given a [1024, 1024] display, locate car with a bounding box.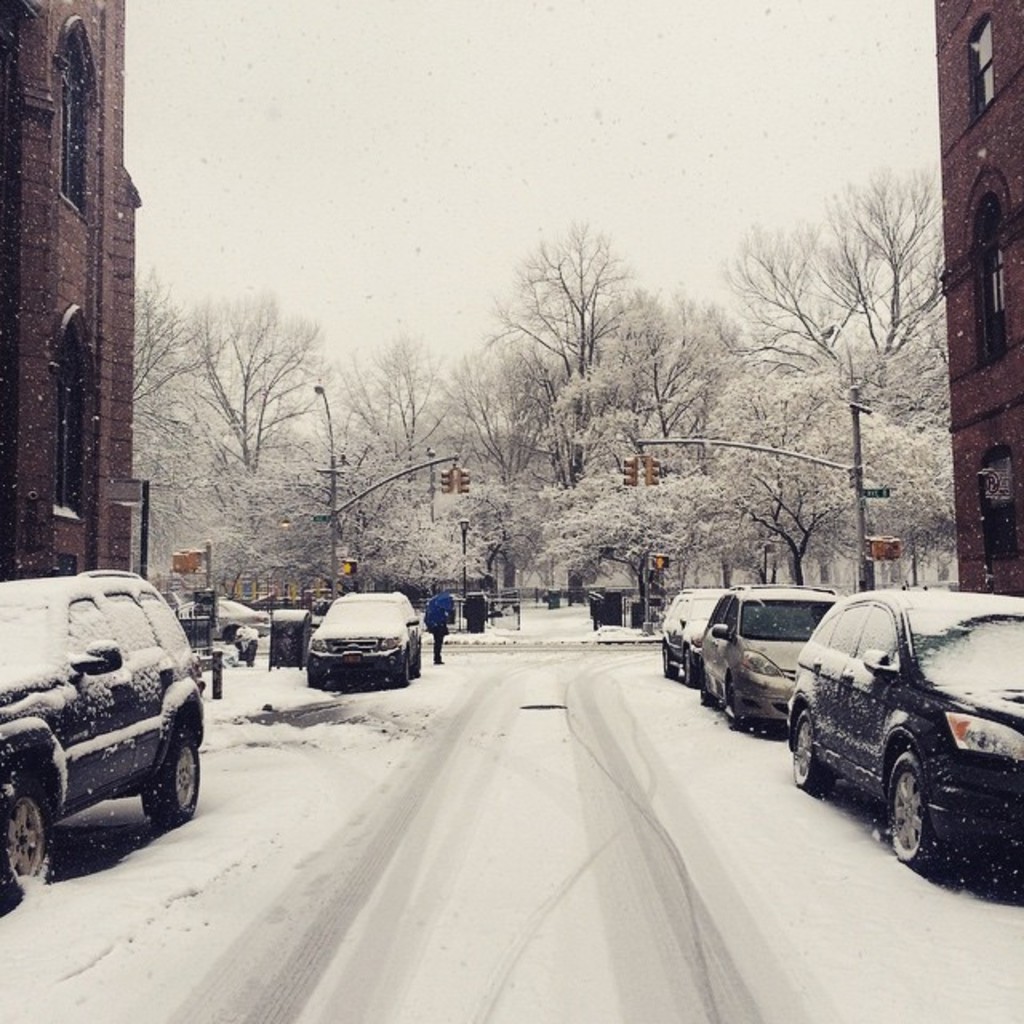
Located: [left=307, top=586, right=426, bottom=693].
